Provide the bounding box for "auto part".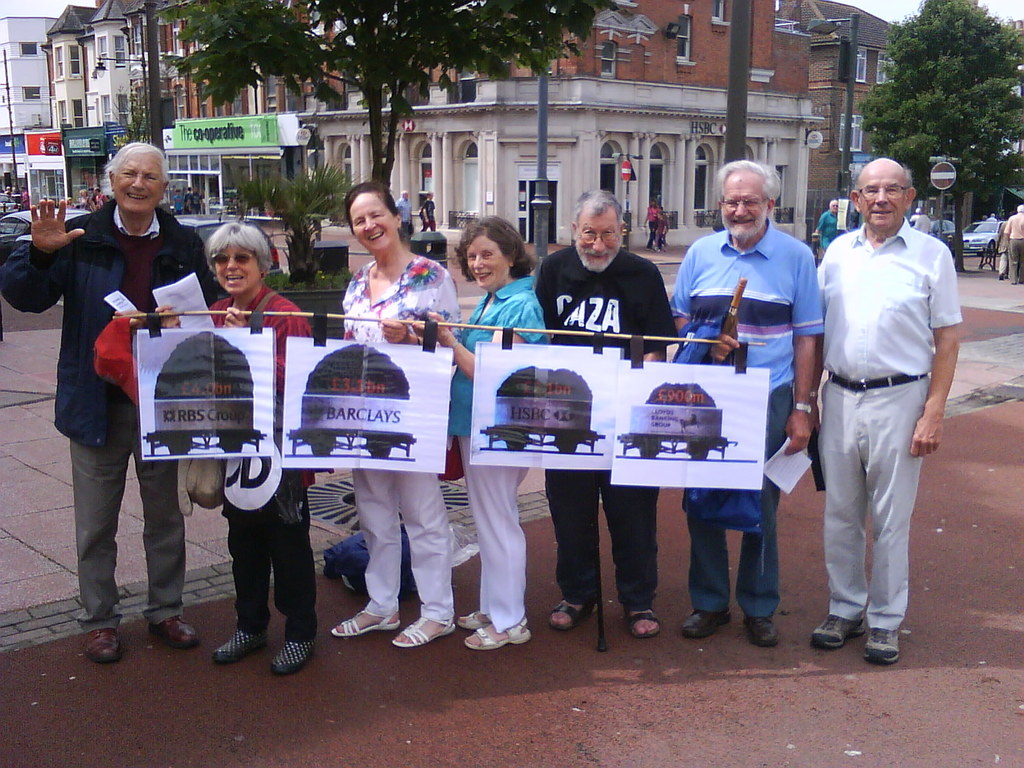
box(989, 241, 996, 258).
